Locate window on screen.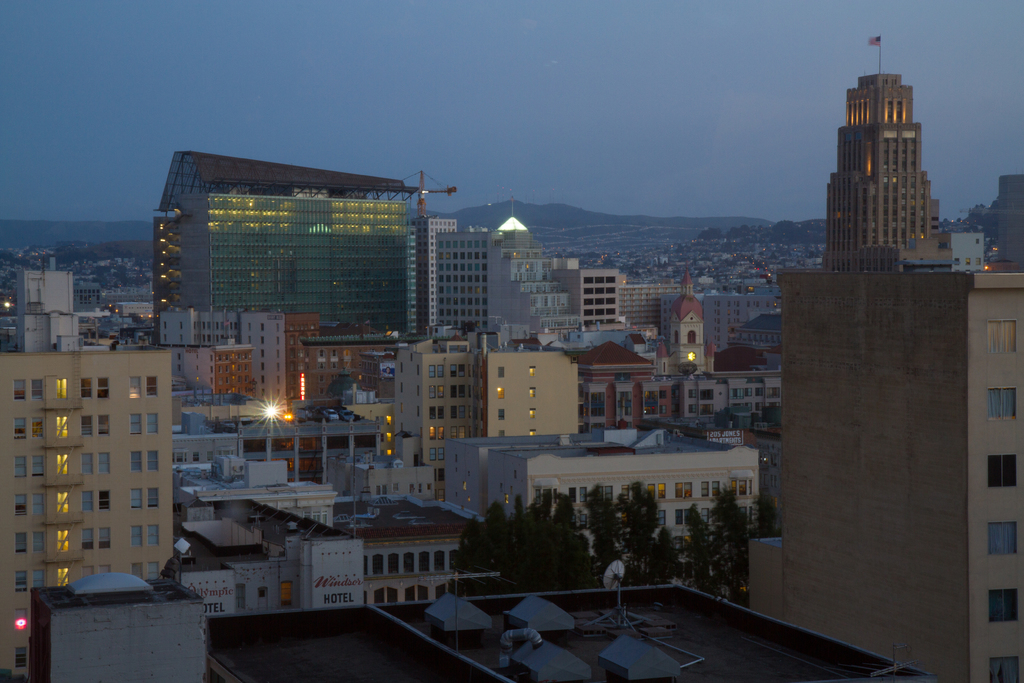
On screen at BBox(438, 448, 446, 461).
